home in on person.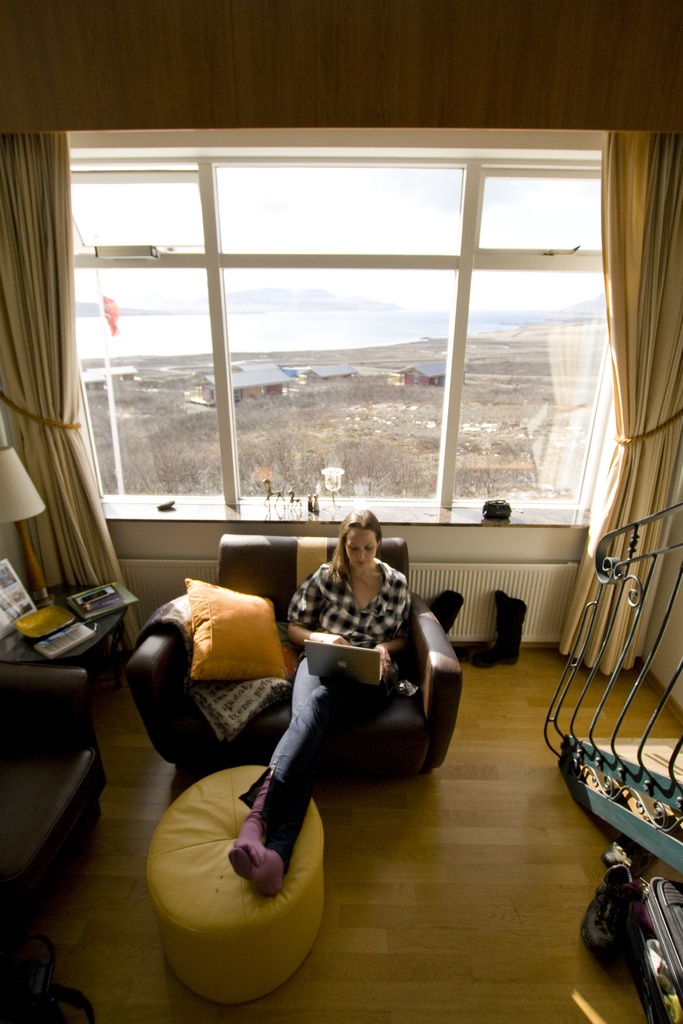
Homed in at [227, 507, 409, 895].
